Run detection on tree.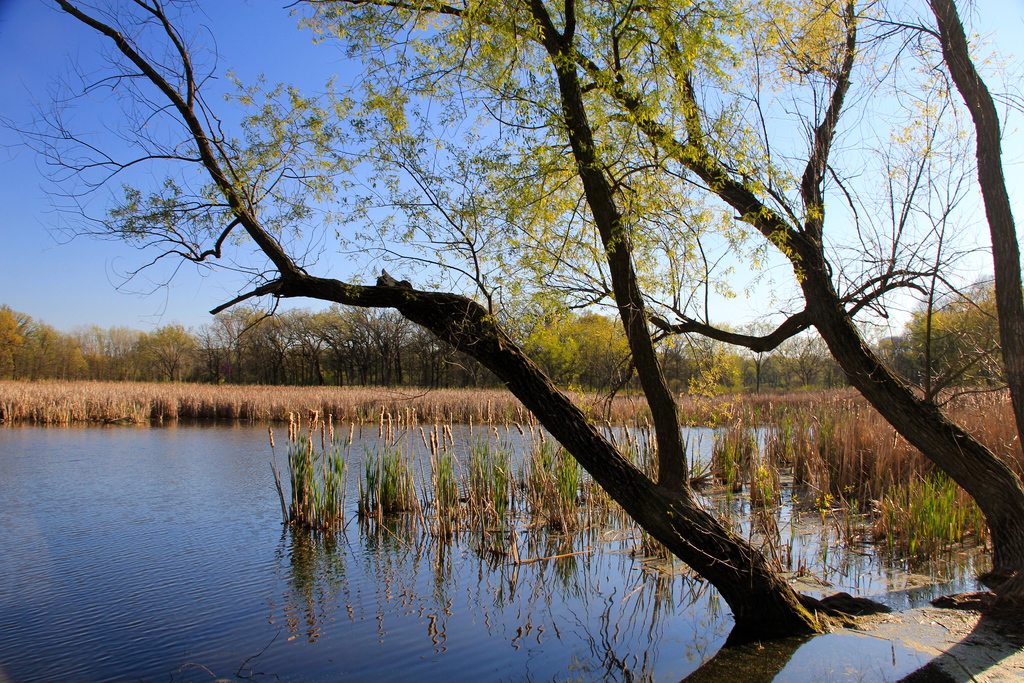
Result: [74,5,1002,598].
